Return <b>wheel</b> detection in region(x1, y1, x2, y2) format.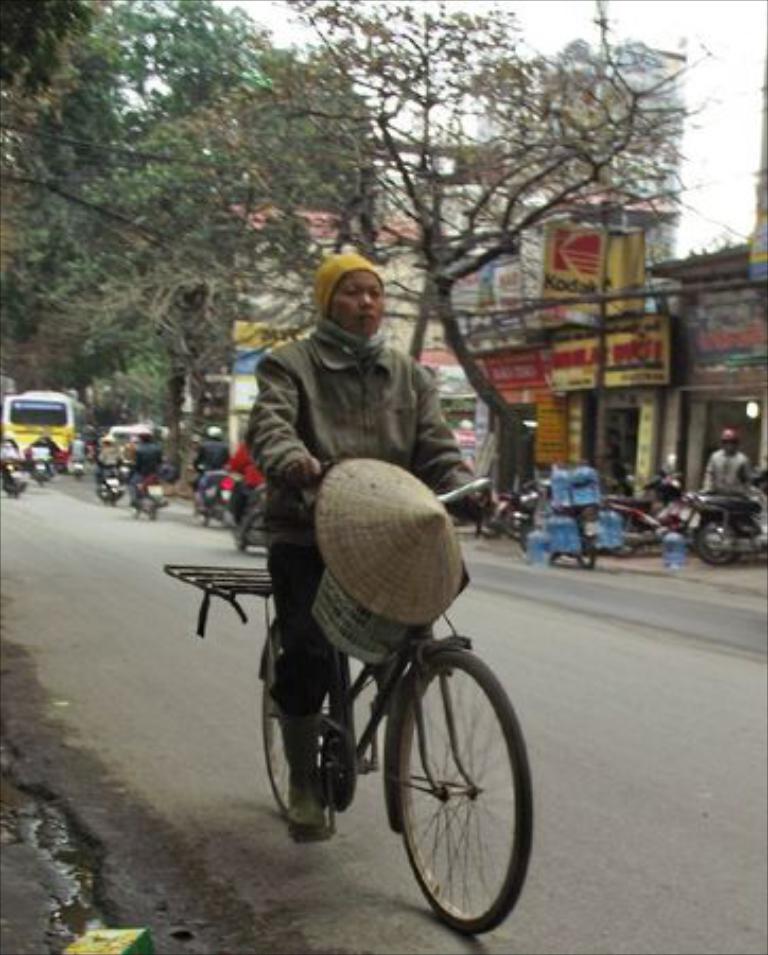
region(501, 511, 524, 539).
